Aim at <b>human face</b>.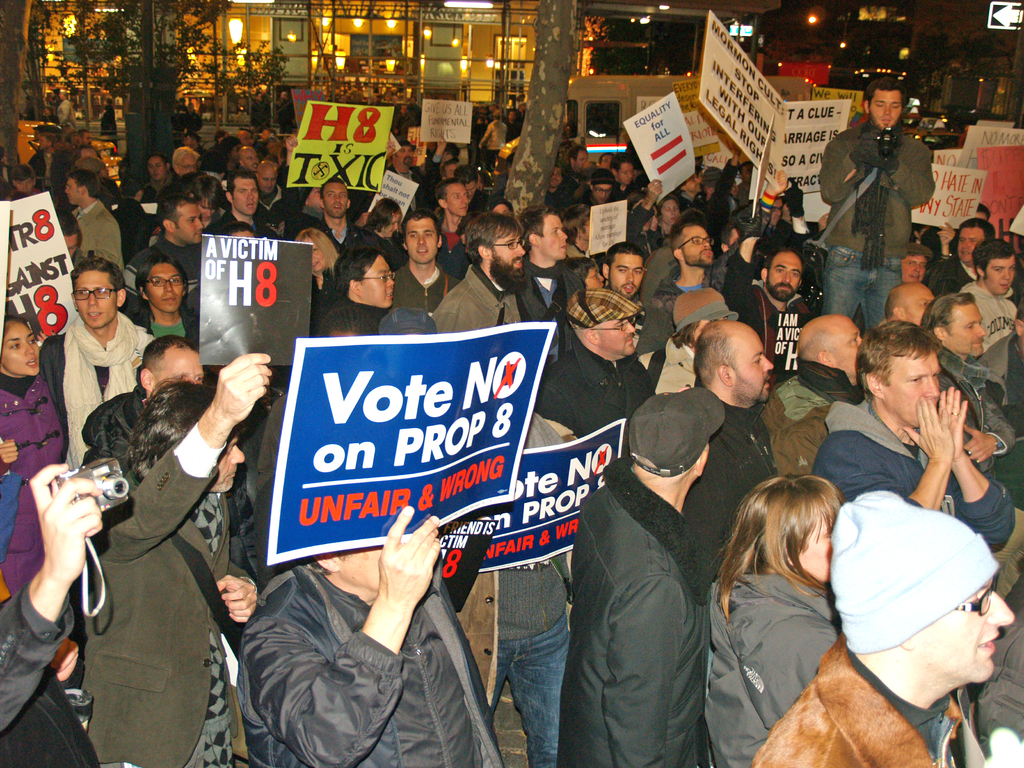
Aimed at <region>301, 237, 324, 273</region>.
